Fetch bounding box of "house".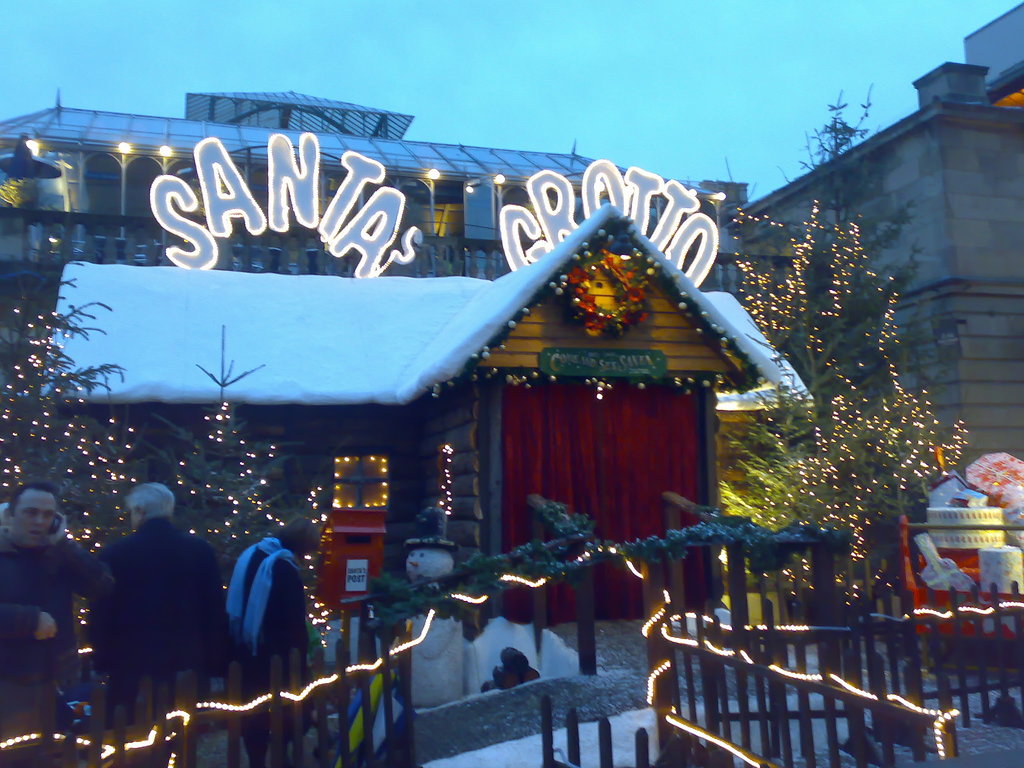
Bbox: l=0, t=72, r=809, b=688.
